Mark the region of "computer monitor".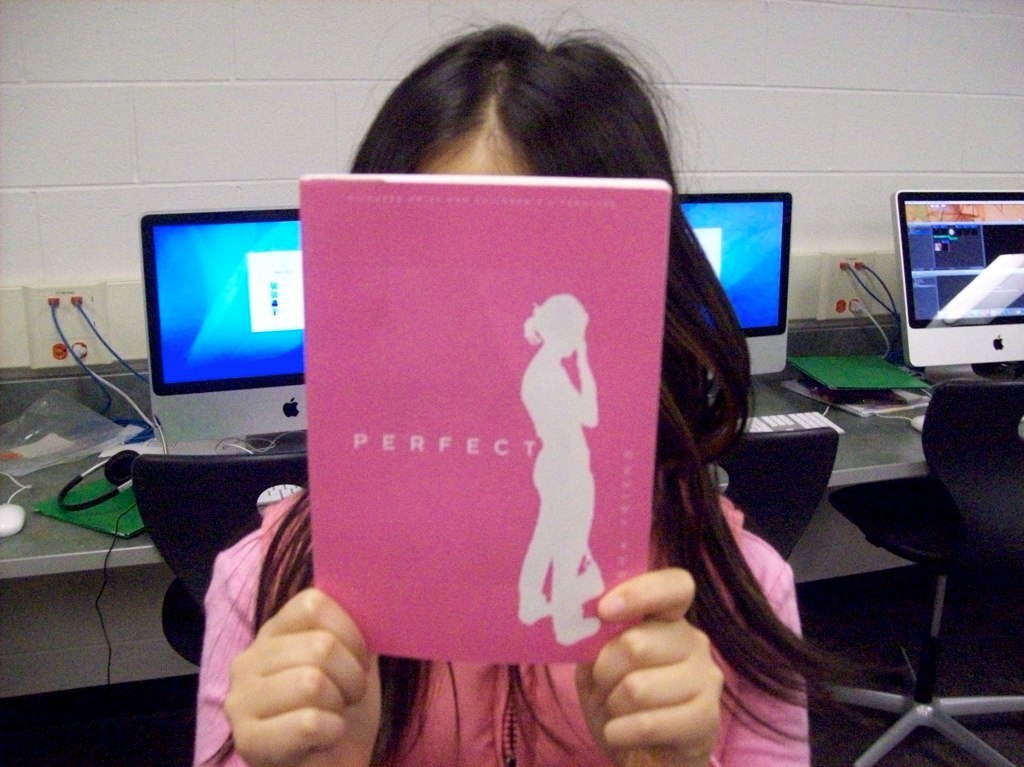
Region: {"x1": 894, "y1": 174, "x2": 1021, "y2": 369}.
